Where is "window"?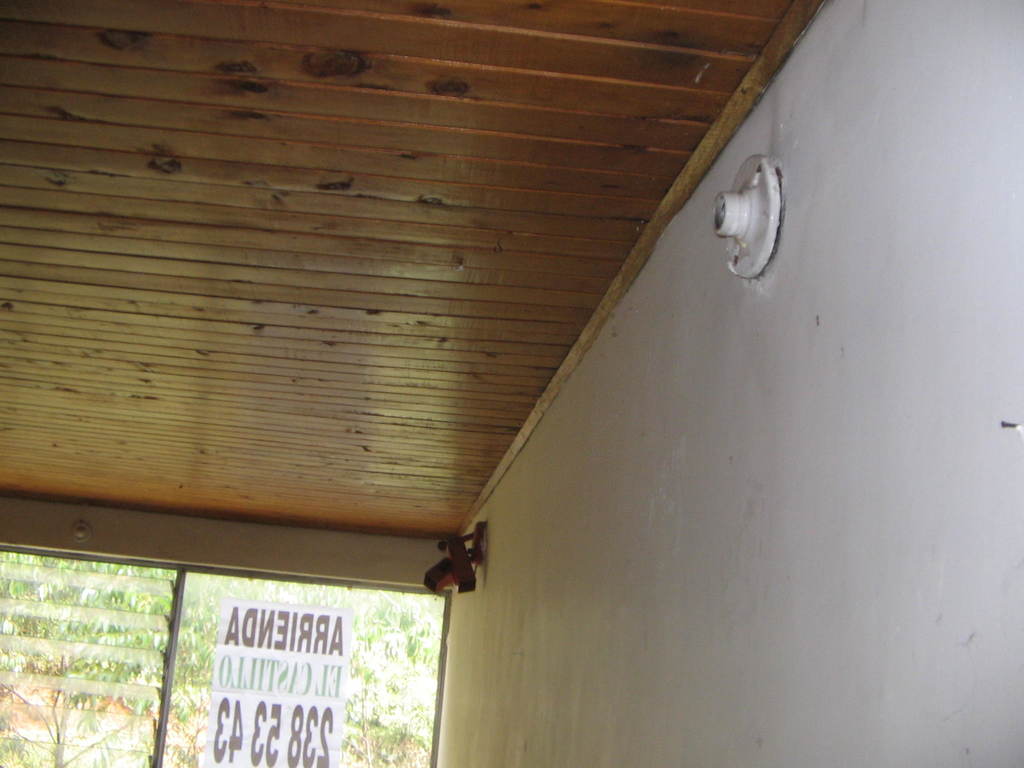
158 570 448 767.
